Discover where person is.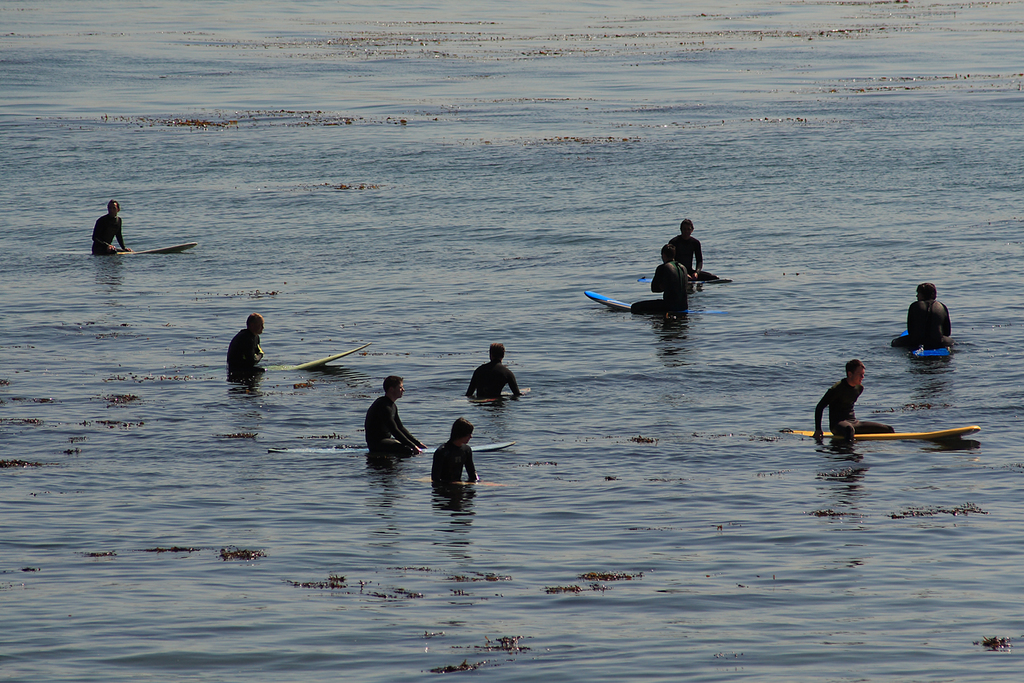
Discovered at box=[365, 376, 434, 457].
